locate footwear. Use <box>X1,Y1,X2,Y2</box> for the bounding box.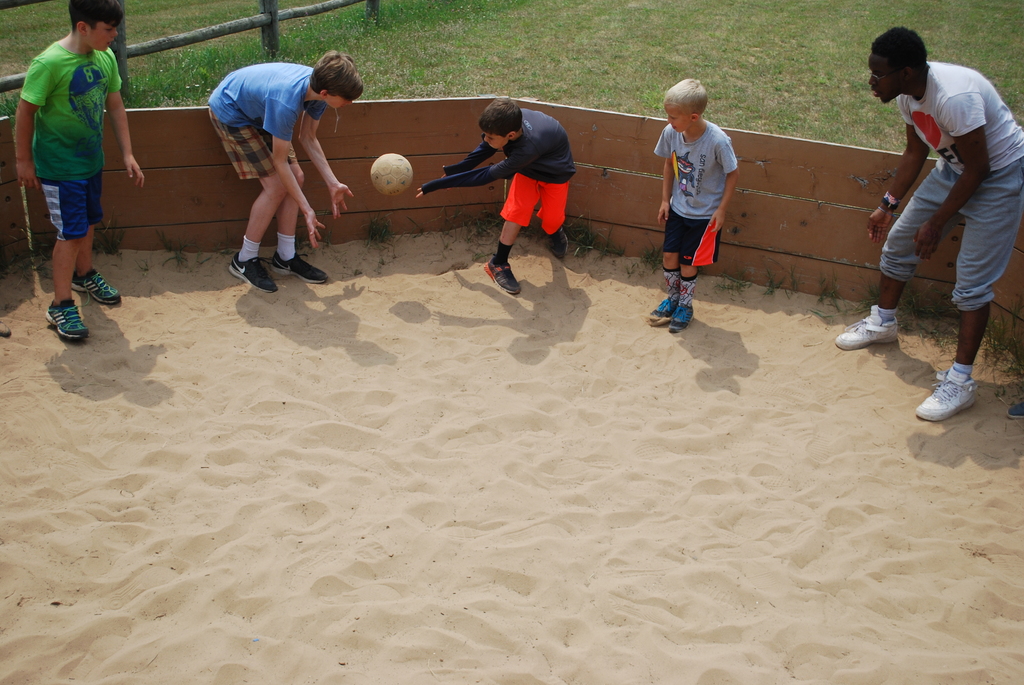
<box>69,265,122,305</box>.
